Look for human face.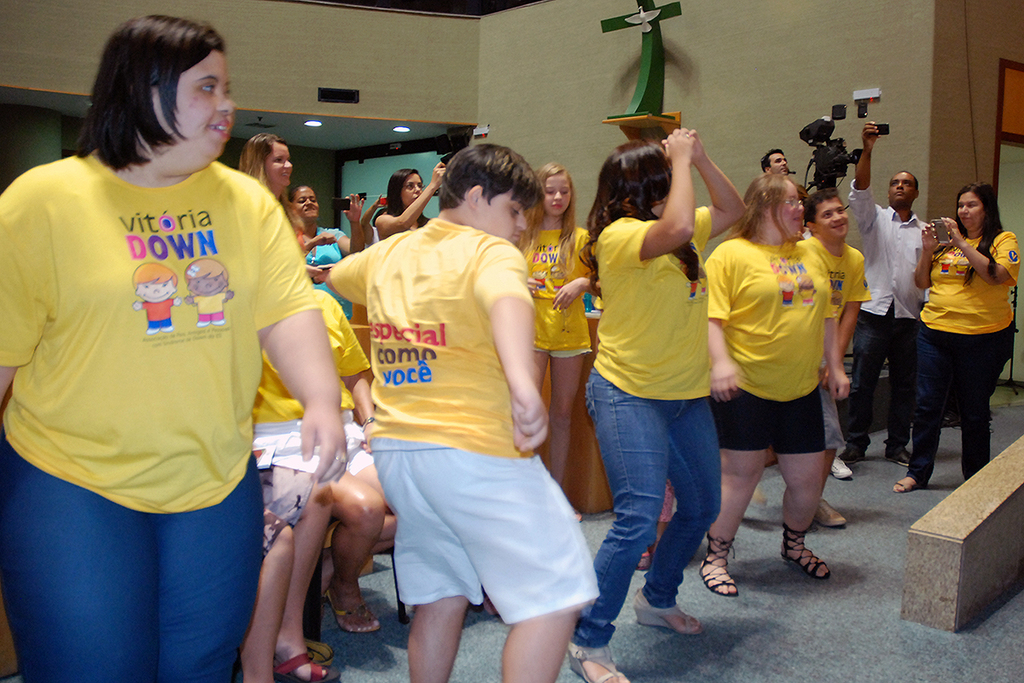
Found: 265, 131, 294, 191.
